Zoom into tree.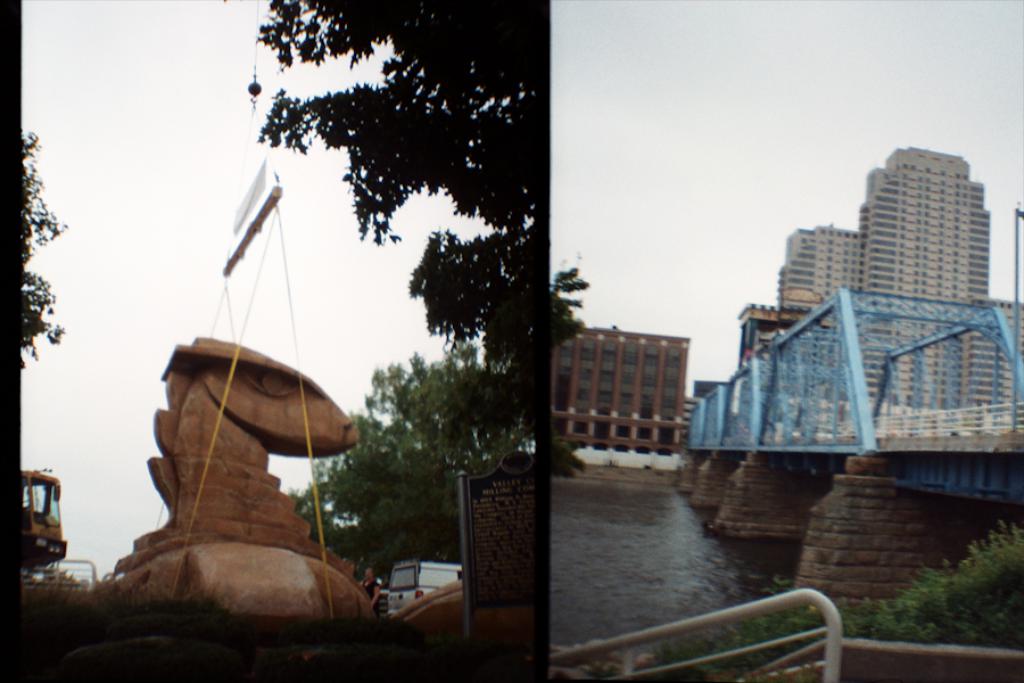
Zoom target: left=248, top=3, right=547, bottom=592.
